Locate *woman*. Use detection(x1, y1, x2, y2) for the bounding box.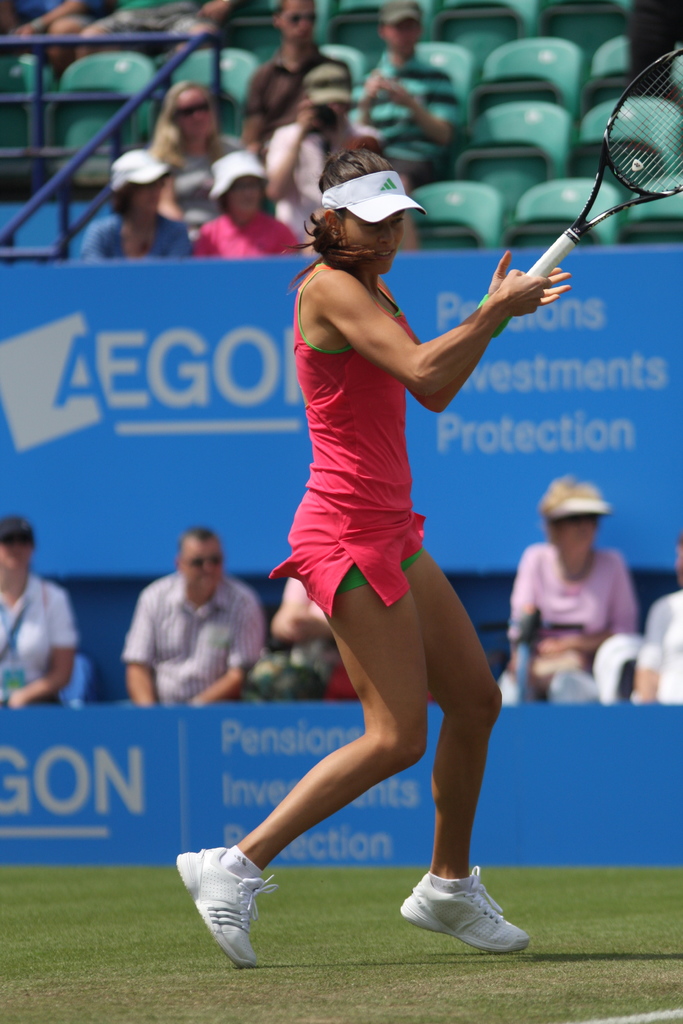
detection(238, 150, 555, 945).
